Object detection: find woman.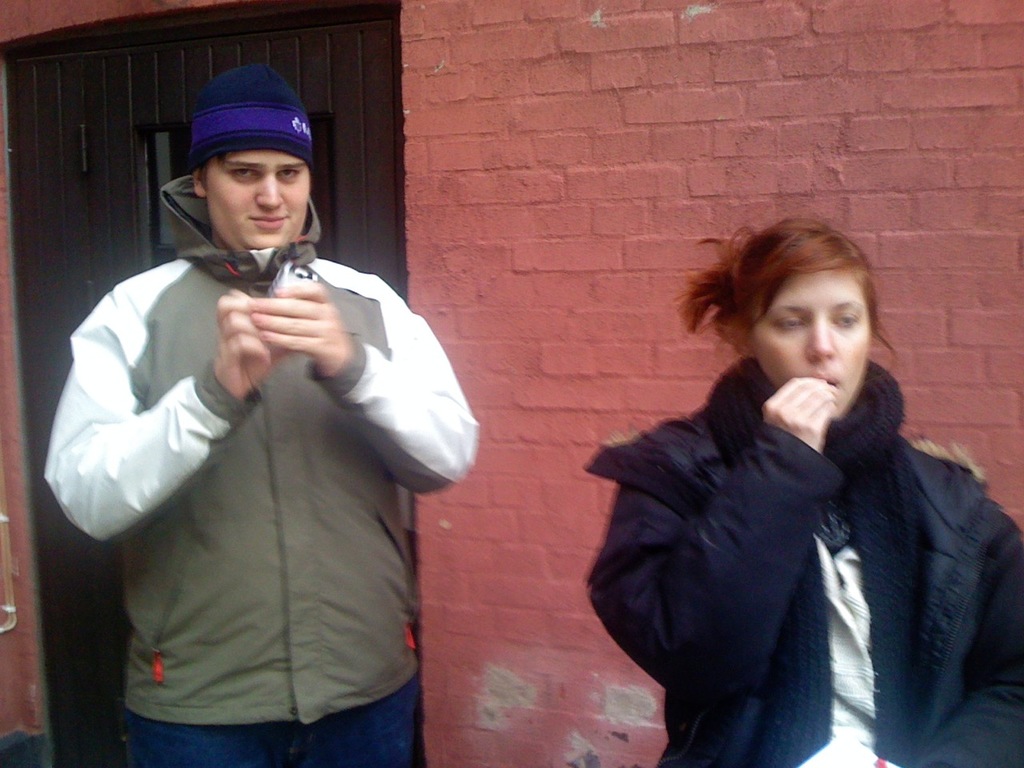
573/220/1023/767.
